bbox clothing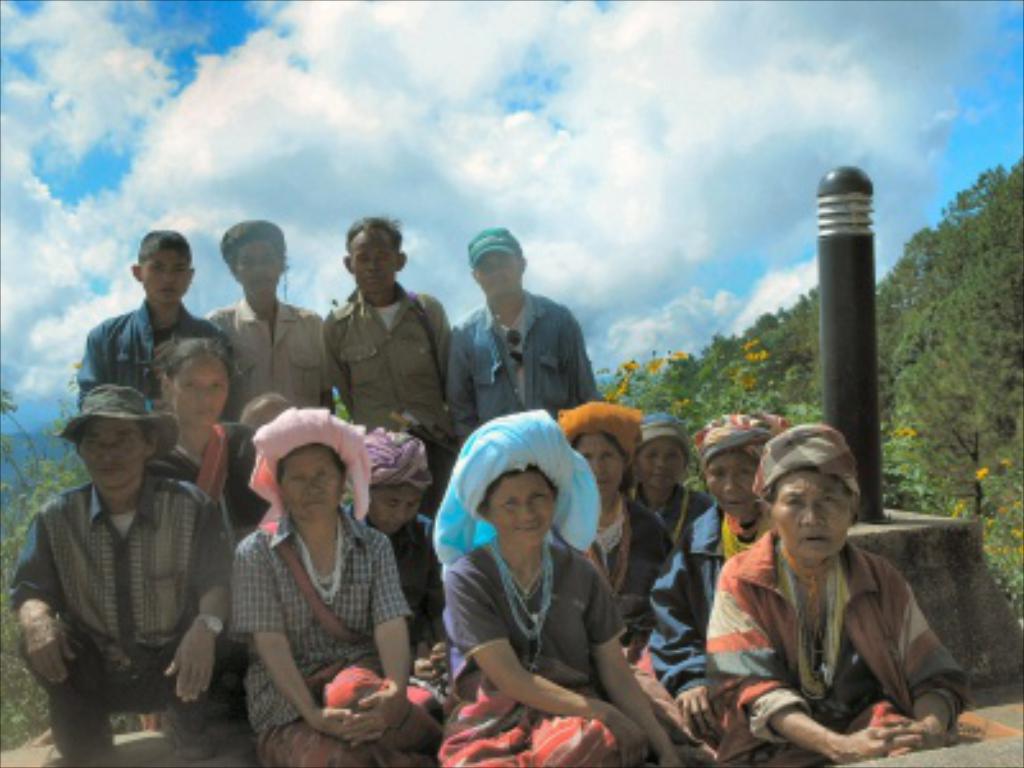
bbox=(663, 481, 717, 532)
